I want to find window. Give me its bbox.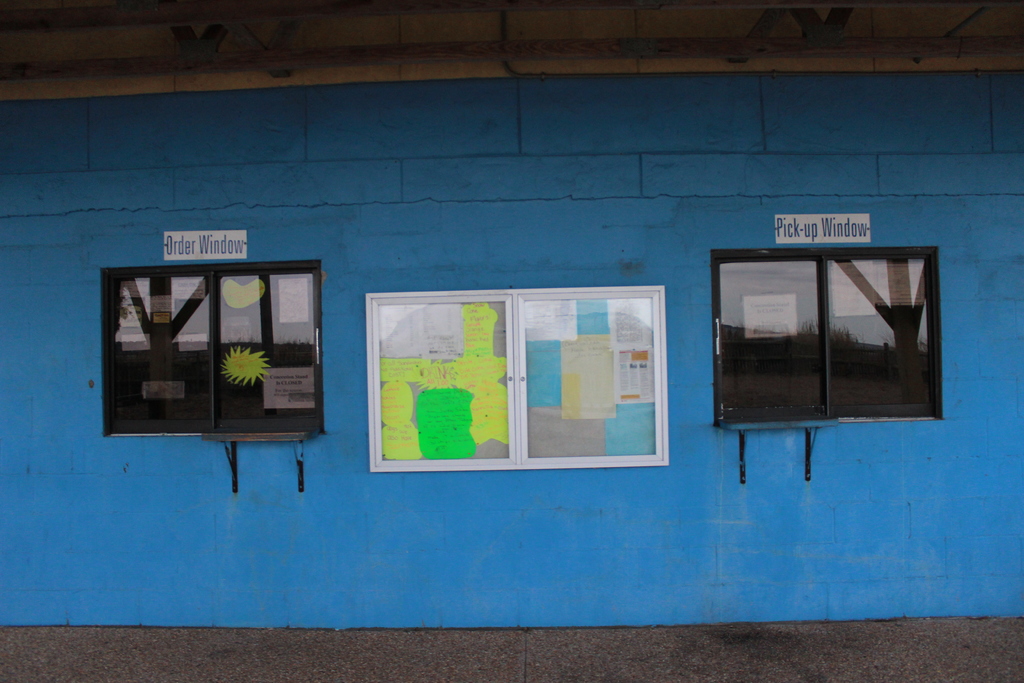
l=367, t=288, r=671, b=468.
